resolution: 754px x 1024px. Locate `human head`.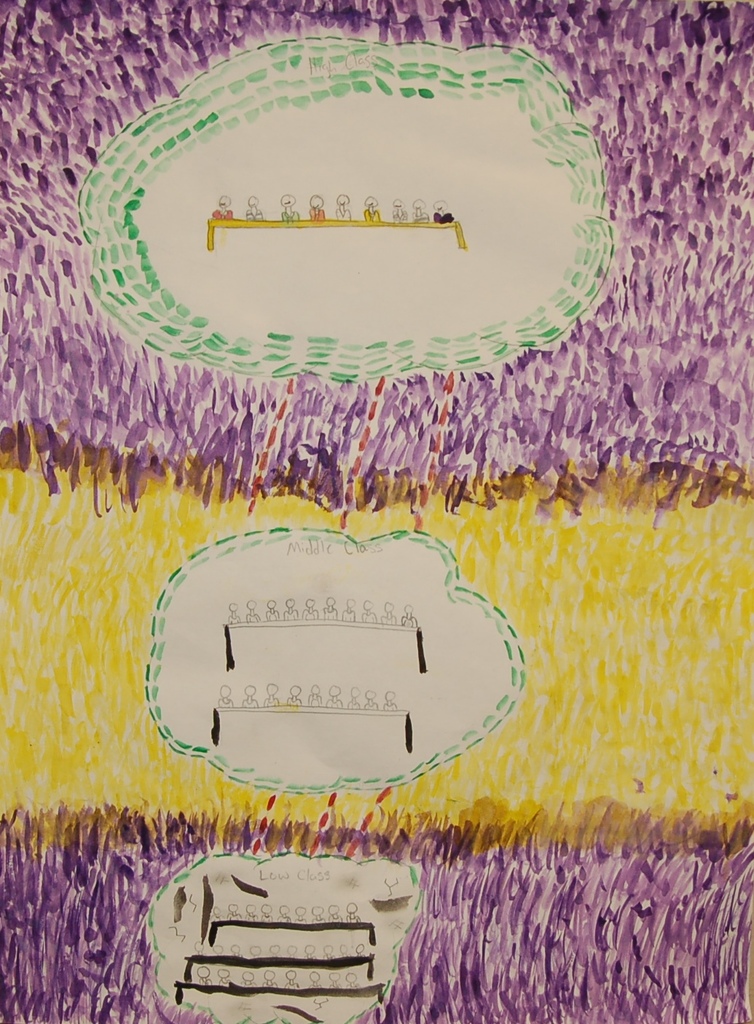
326, 598, 337, 606.
